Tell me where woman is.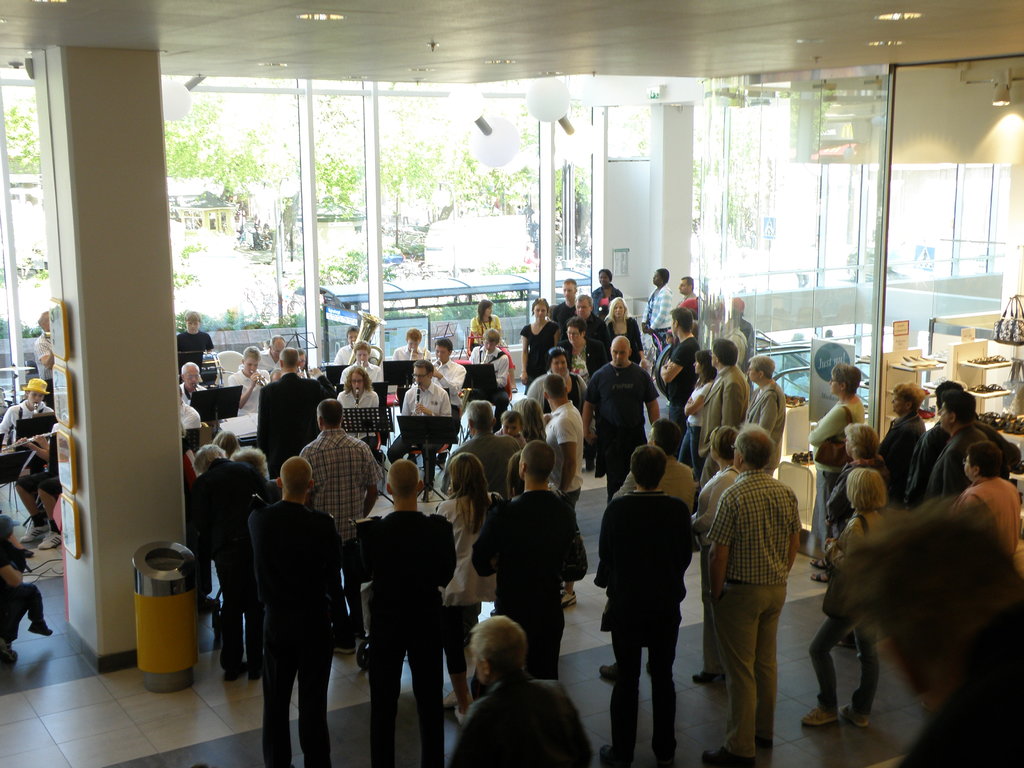
woman is at locate(521, 295, 559, 396).
